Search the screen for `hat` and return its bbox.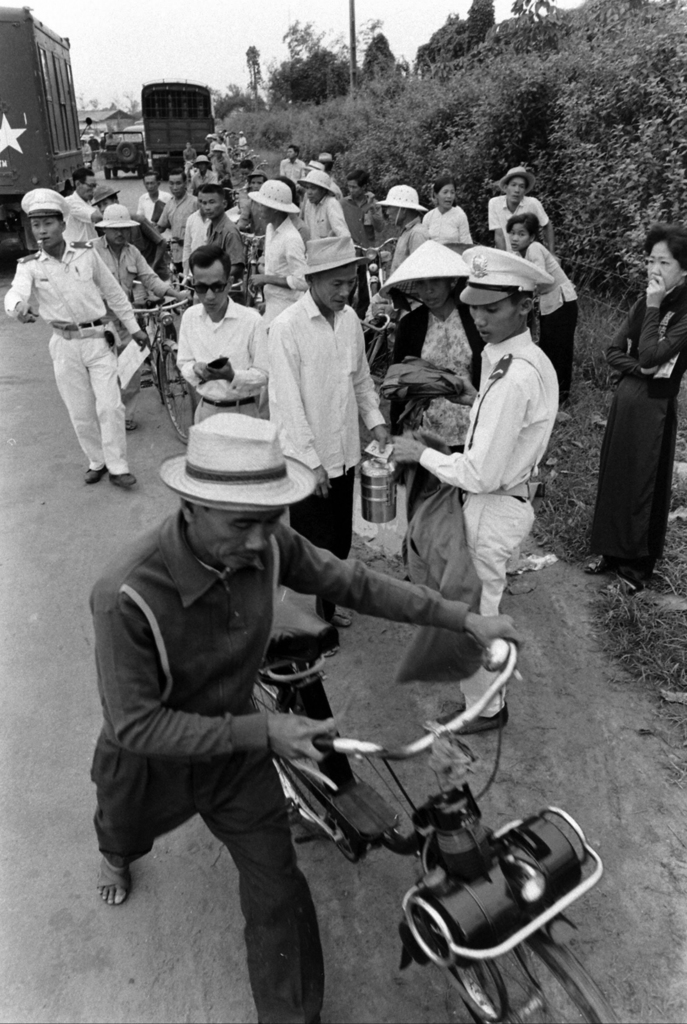
Found: pyautogui.locateOnScreen(216, 147, 228, 155).
